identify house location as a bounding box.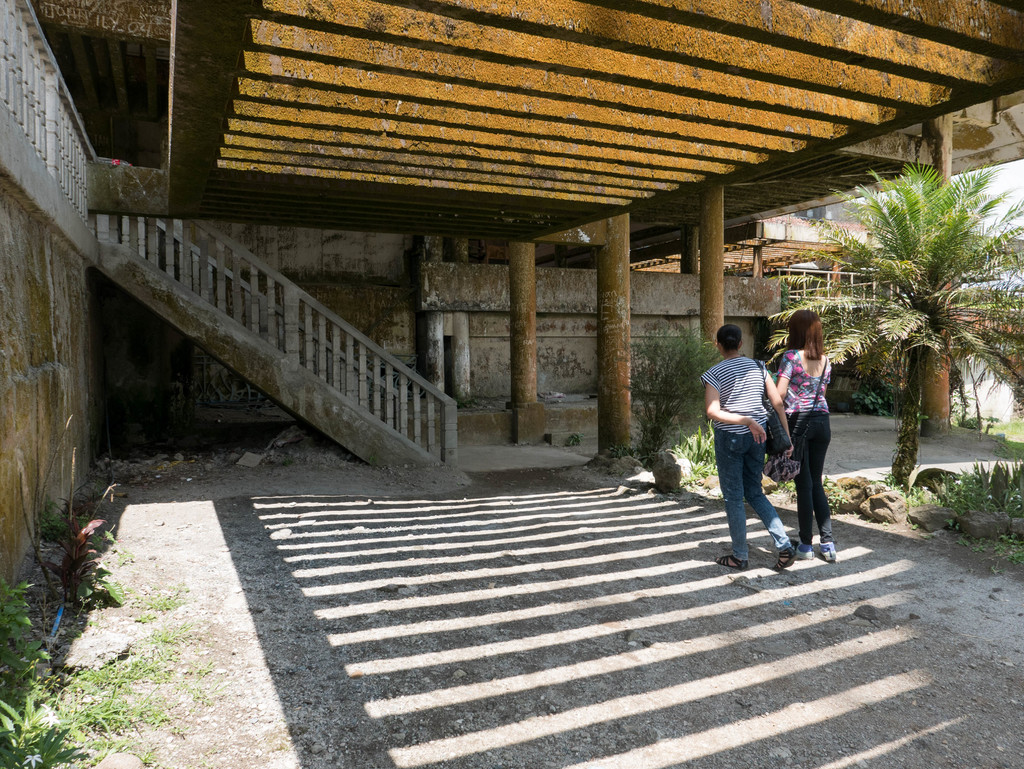
(0,0,1023,696).
